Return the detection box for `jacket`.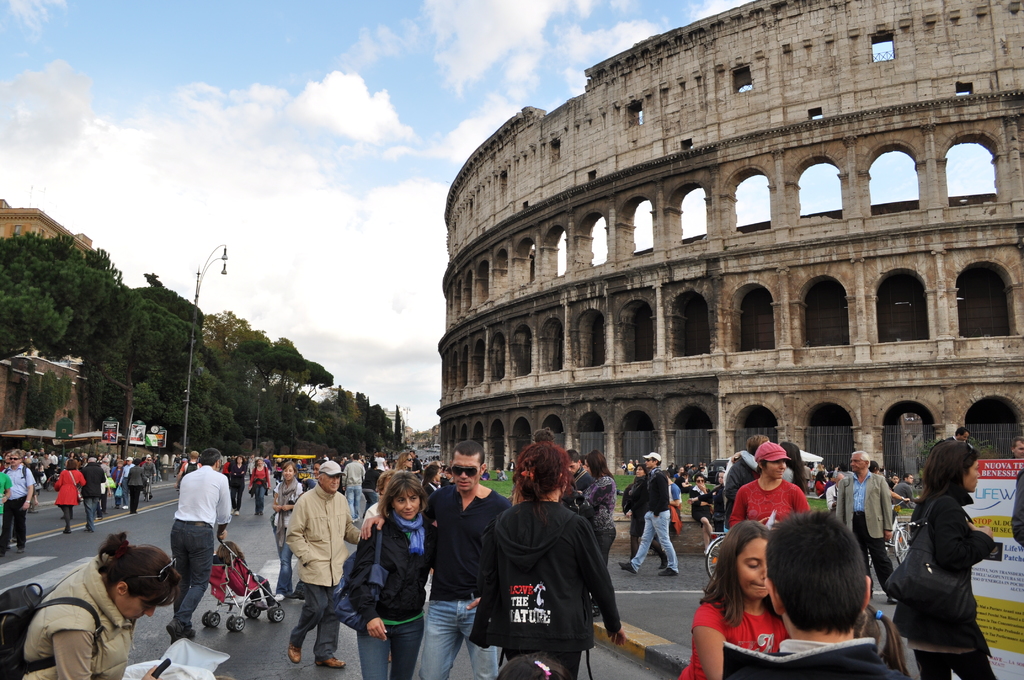
detection(899, 466, 1004, 652).
